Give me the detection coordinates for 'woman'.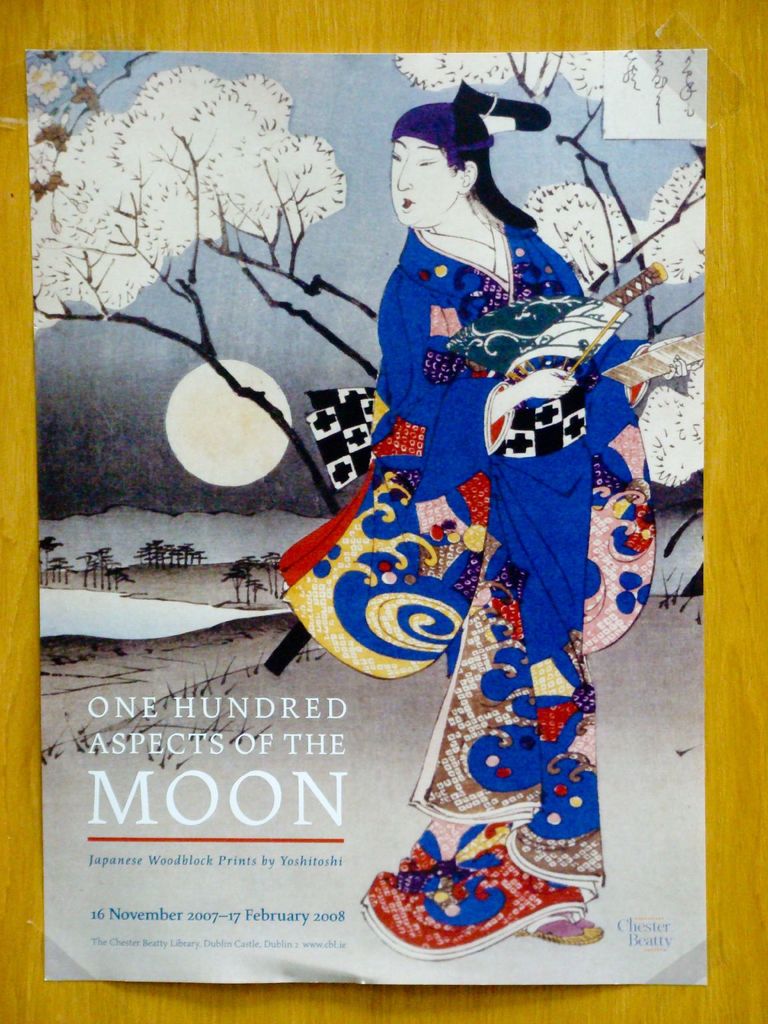
{"x1": 262, "y1": 77, "x2": 669, "y2": 917}.
